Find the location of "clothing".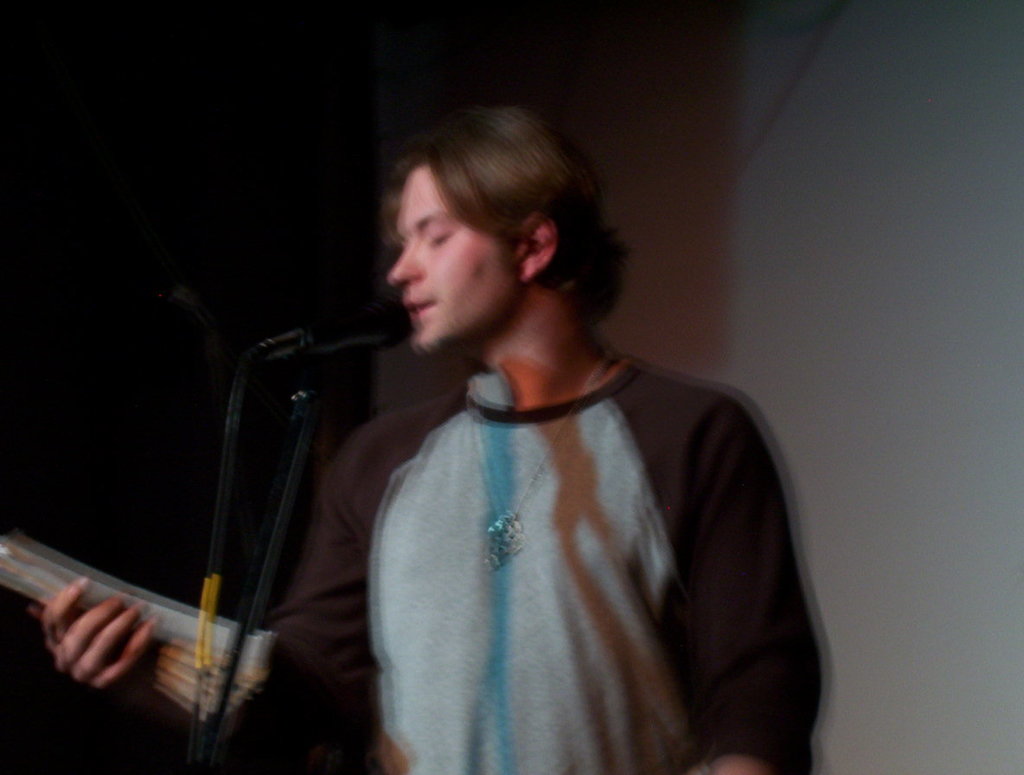
Location: <box>330,295,822,774</box>.
